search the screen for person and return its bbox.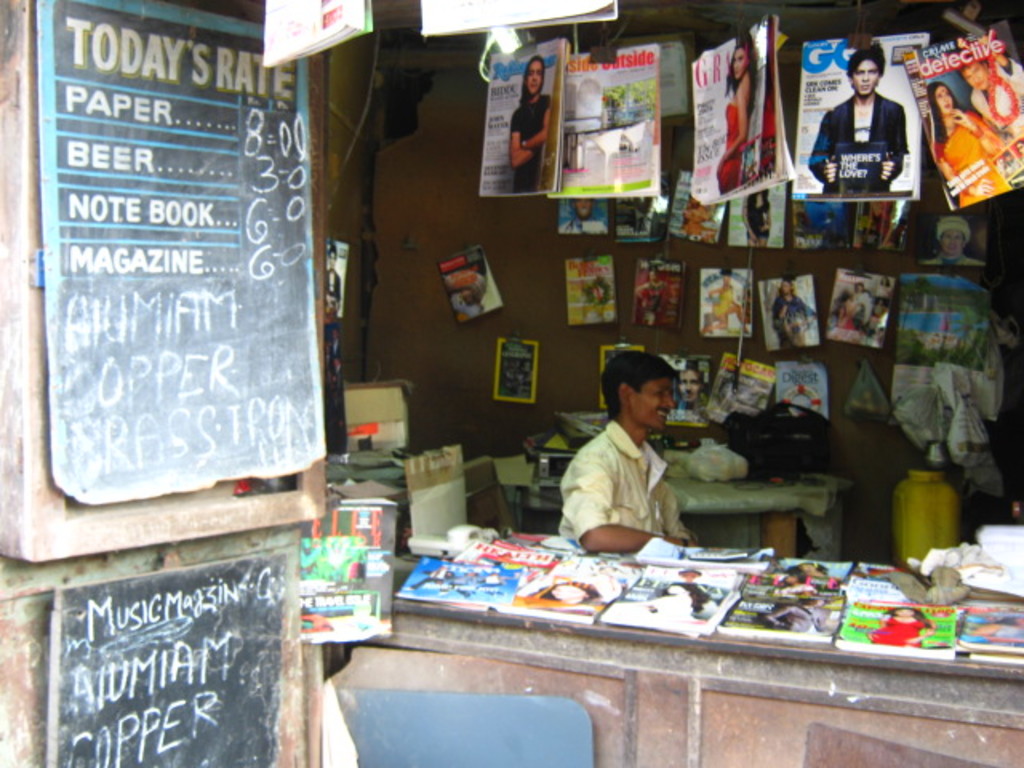
Found: BBox(923, 78, 1013, 210).
